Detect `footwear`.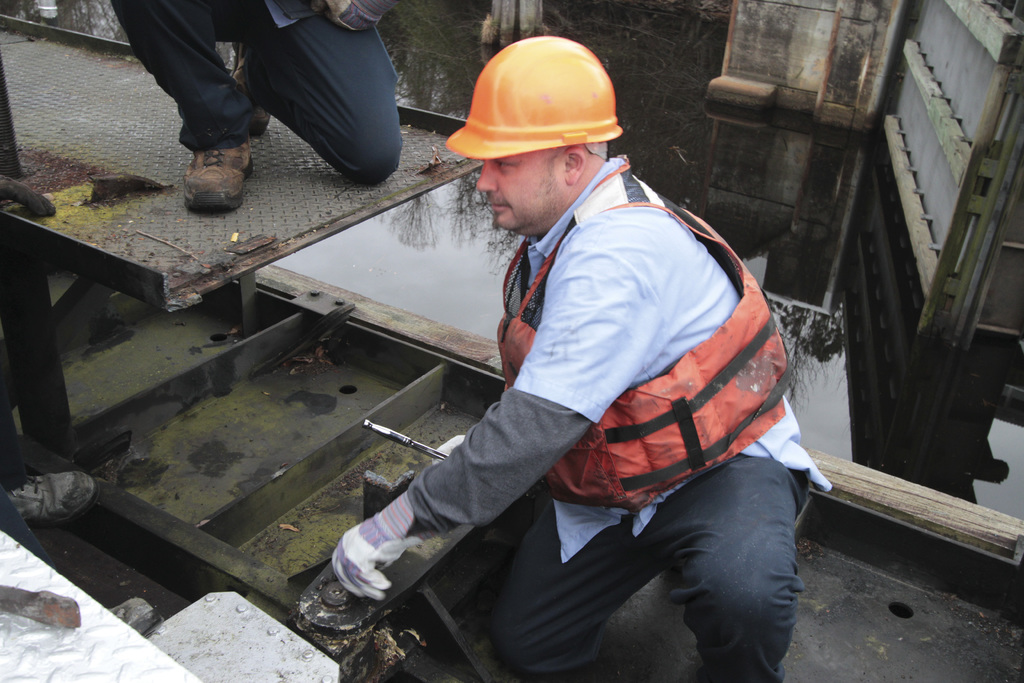
Detected at box(3, 473, 92, 526).
